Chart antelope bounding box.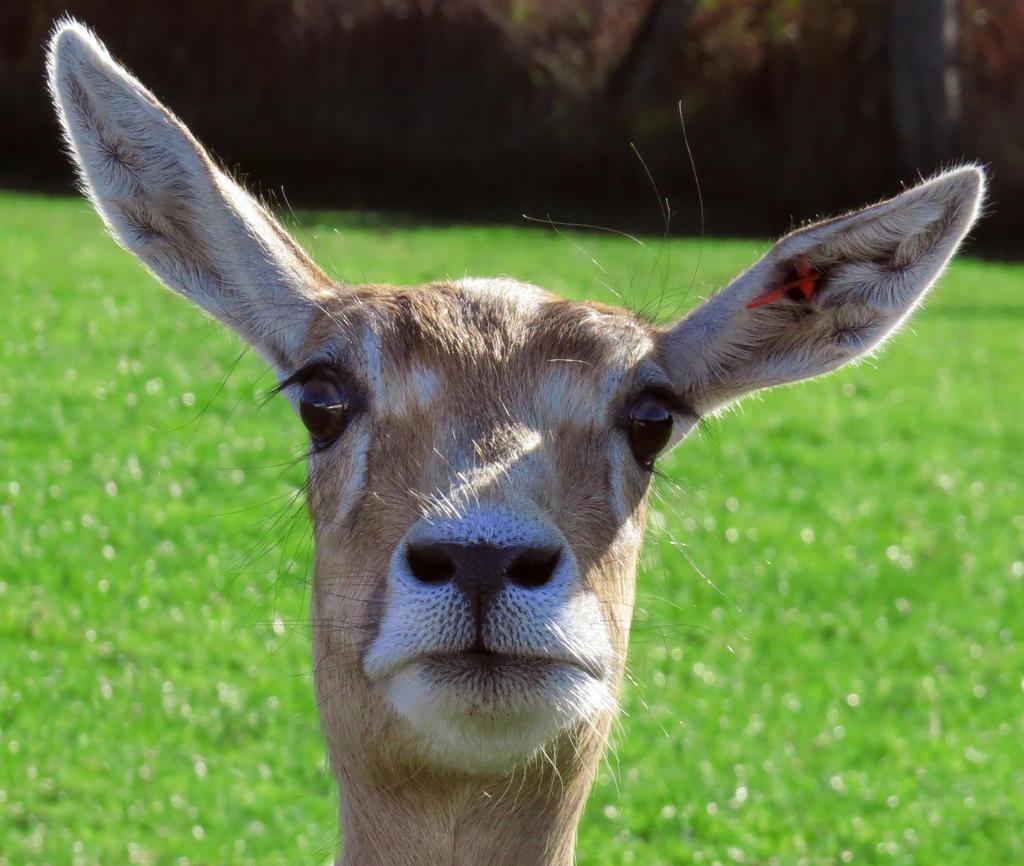
Charted: bbox=(44, 6, 995, 865).
